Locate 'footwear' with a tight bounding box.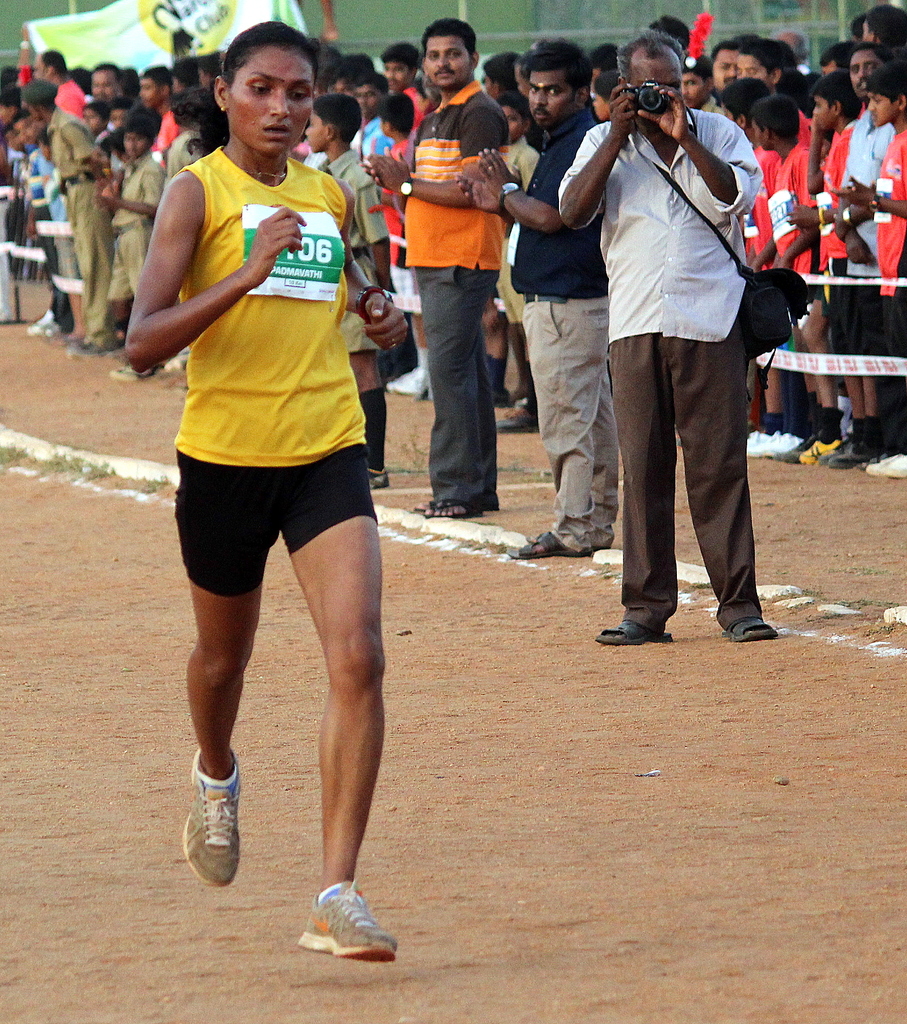
x1=421, y1=501, x2=461, y2=533.
